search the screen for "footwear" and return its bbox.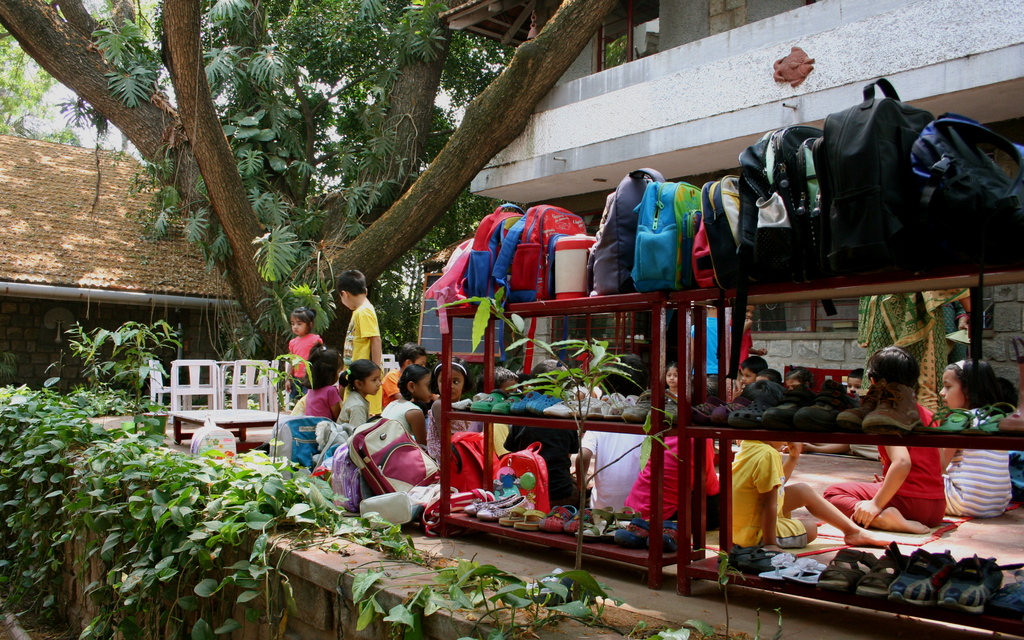
Found: bbox=[662, 520, 673, 553].
